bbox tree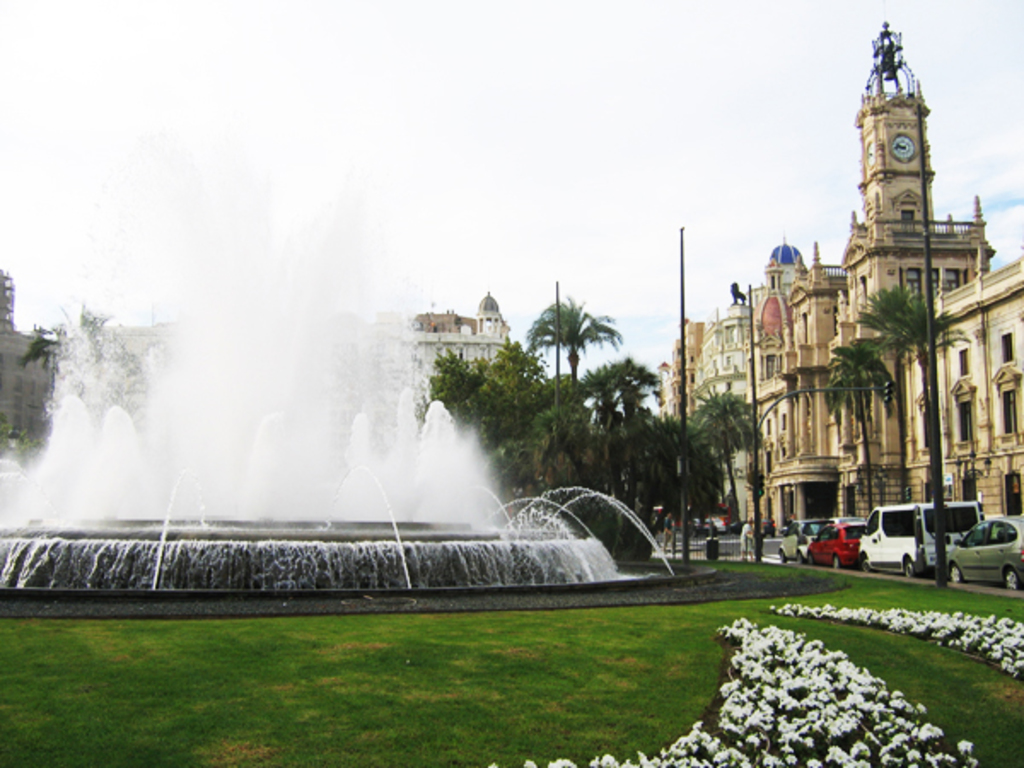
[823, 345, 896, 515]
